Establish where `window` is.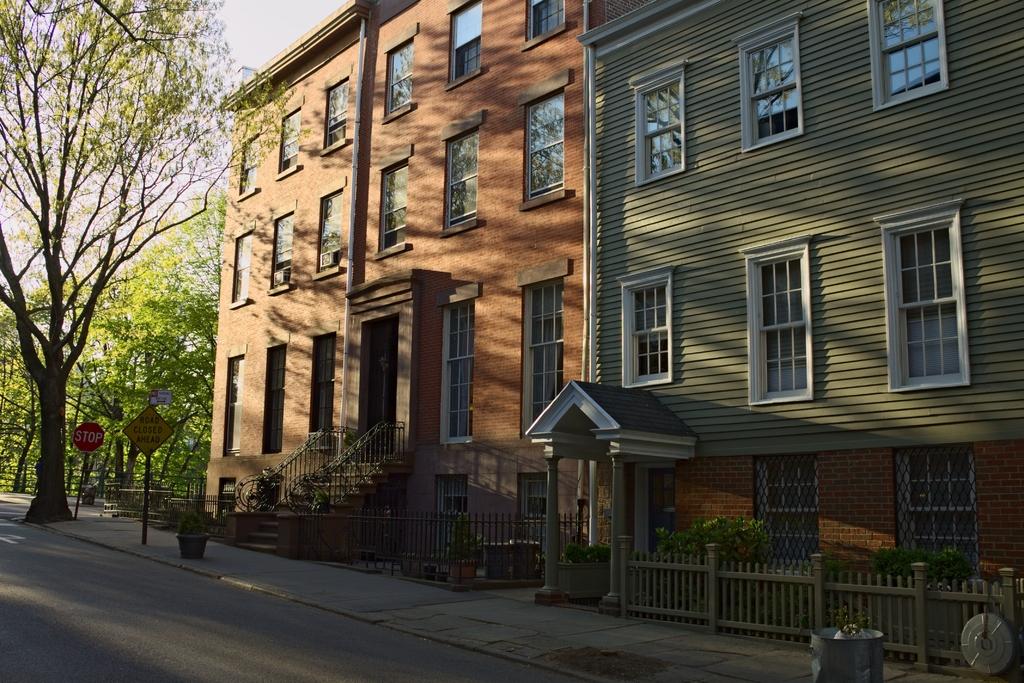
Established at <region>269, 199, 299, 295</region>.
